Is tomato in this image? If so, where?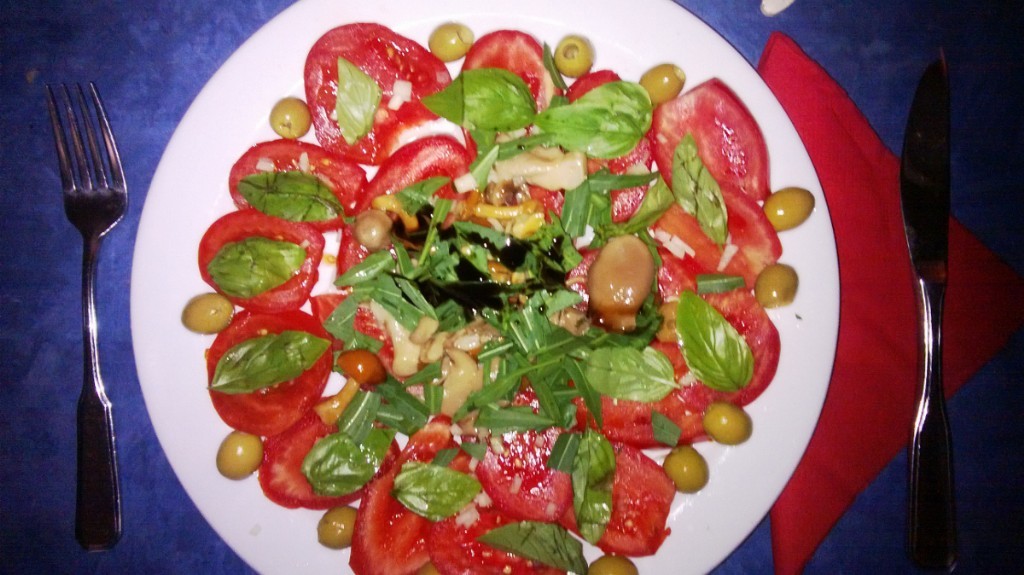
Yes, at bbox(233, 146, 369, 234).
